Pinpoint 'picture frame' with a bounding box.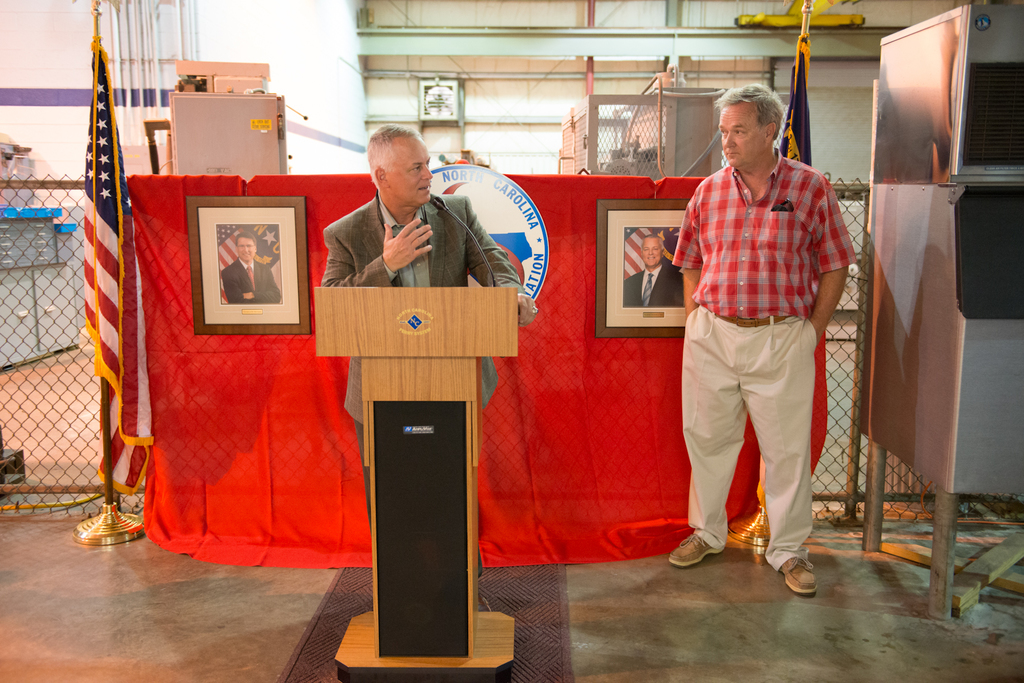
region(173, 187, 310, 330).
